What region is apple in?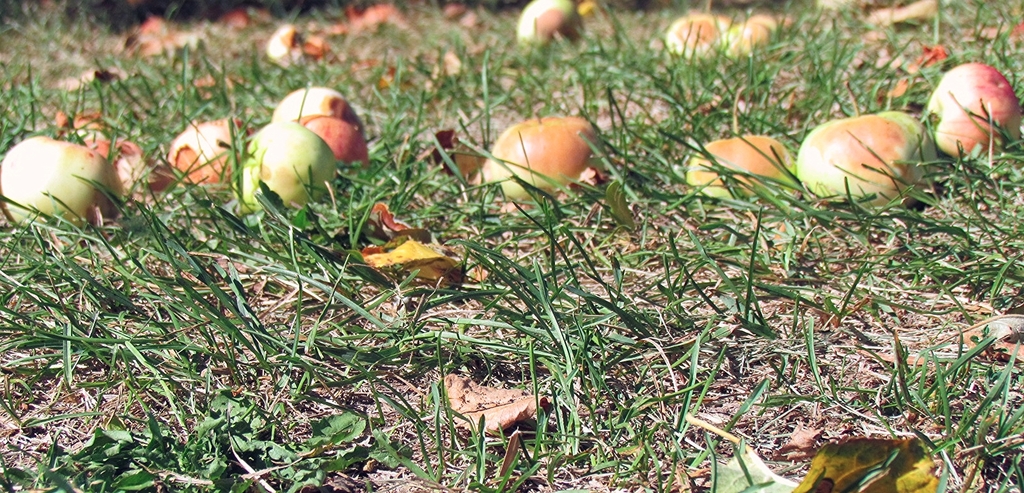
x1=297, y1=116, x2=368, y2=170.
